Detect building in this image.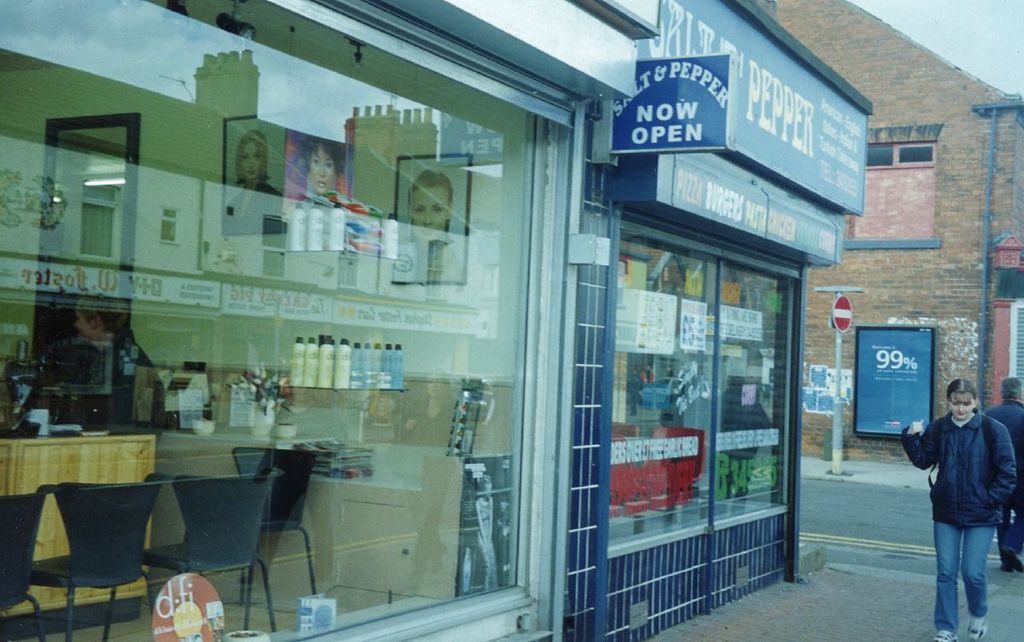
Detection: [0, 2, 658, 641].
